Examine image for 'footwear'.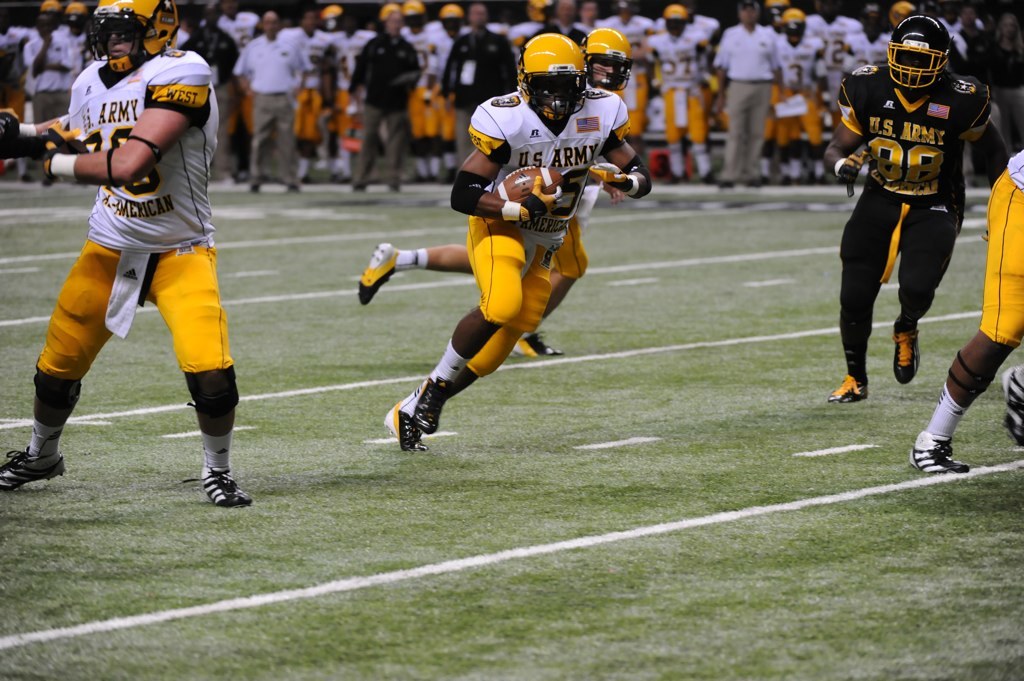
Examination result: [341,173,350,182].
